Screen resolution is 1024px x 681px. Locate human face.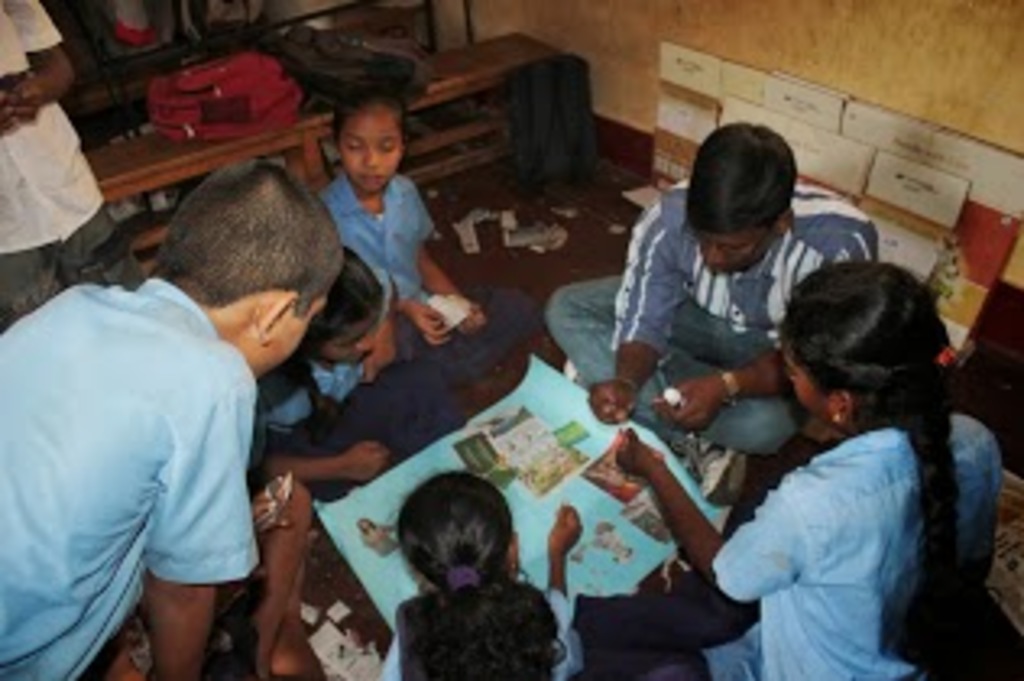
detection(340, 110, 405, 201).
